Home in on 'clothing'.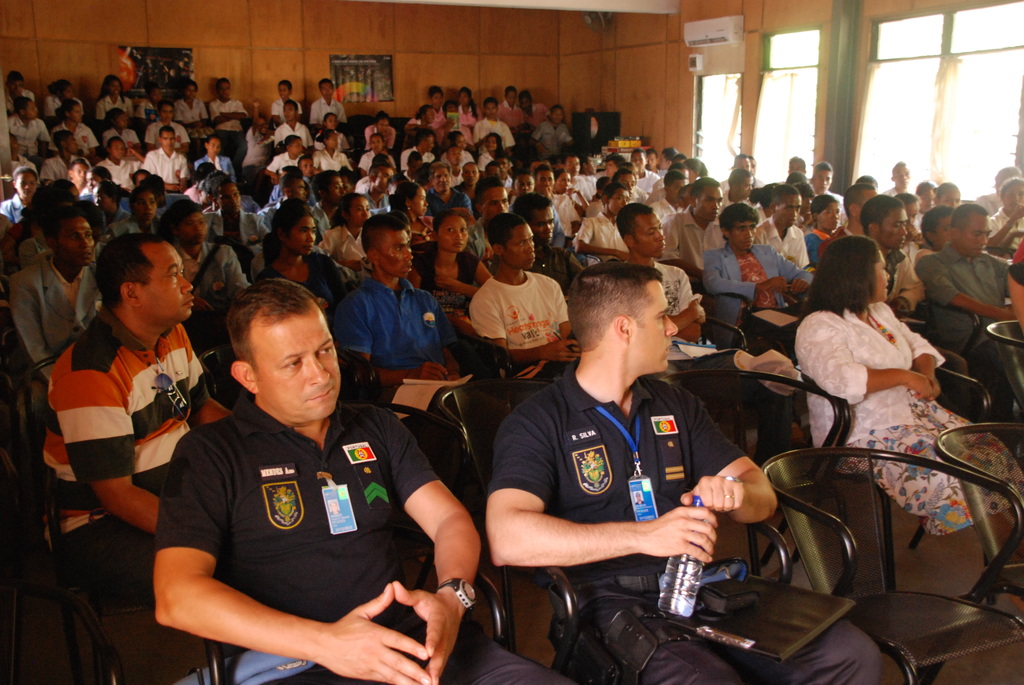
Homed in at (648,200,698,224).
